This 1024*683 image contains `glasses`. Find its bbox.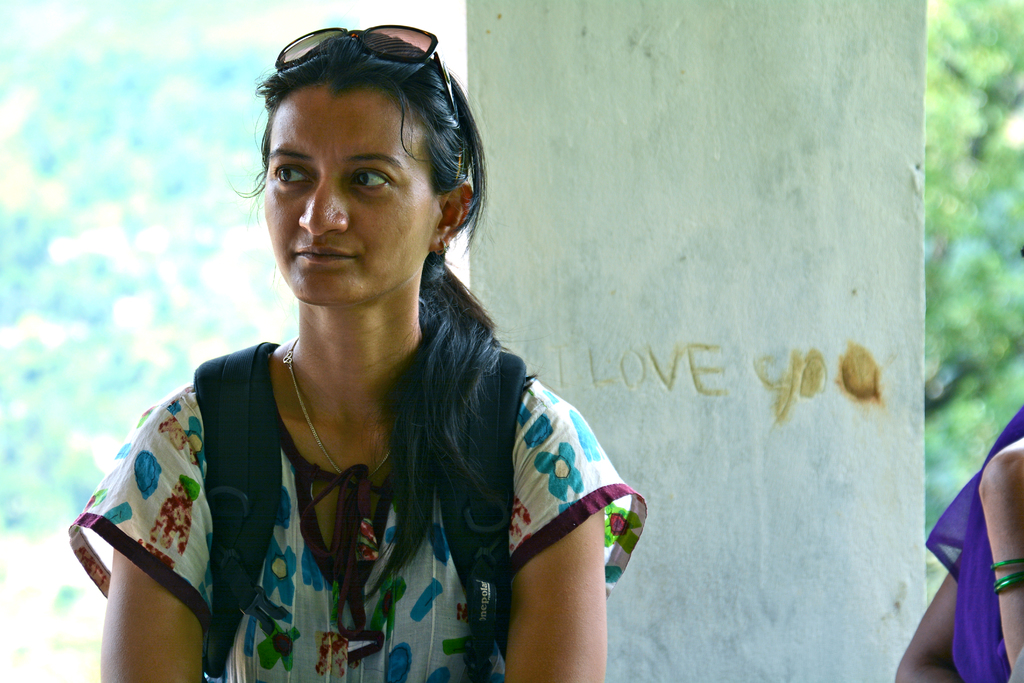
crop(270, 26, 453, 108).
